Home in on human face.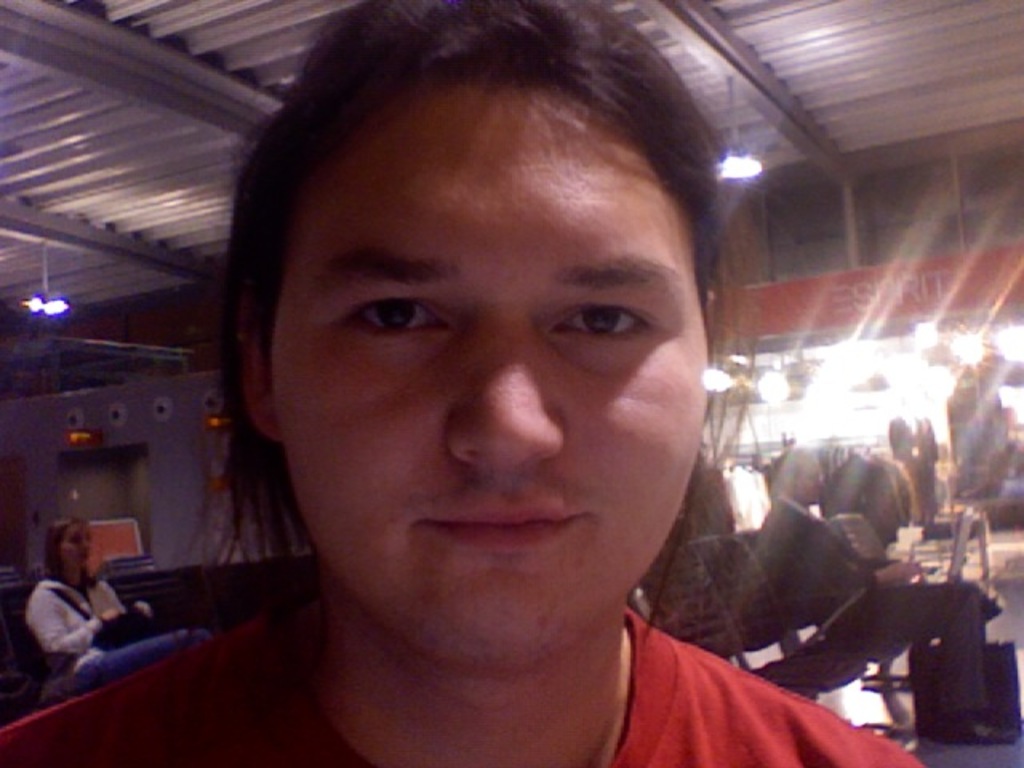
Homed in at pyautogui.locateOnScreen(266, 77, 710, 646).
